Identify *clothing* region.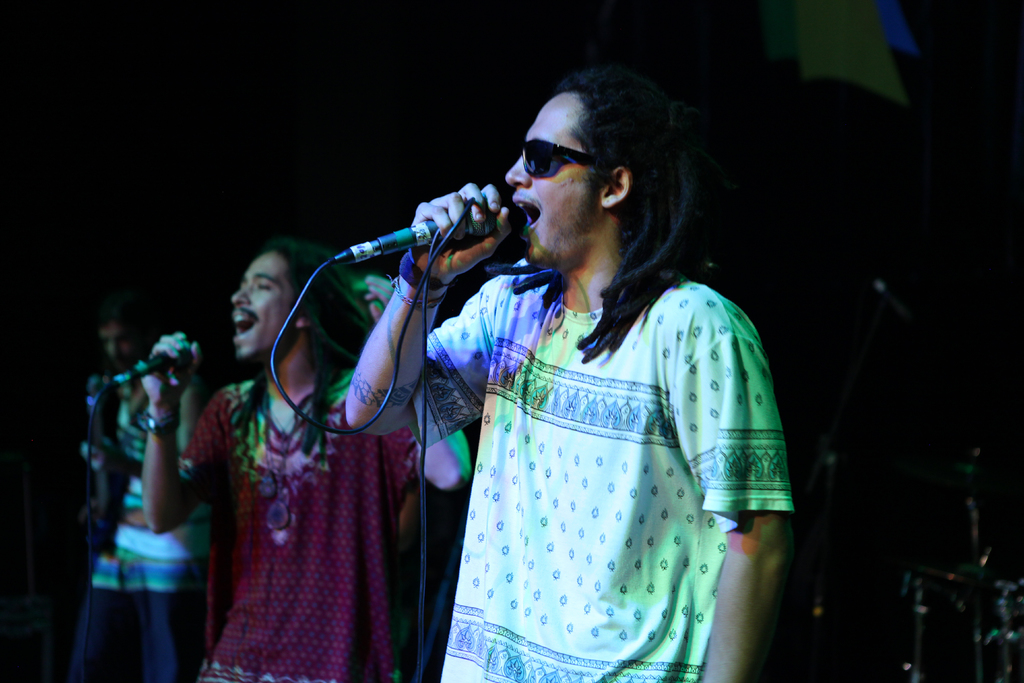
Region: region(386, 213, 778, 660).
